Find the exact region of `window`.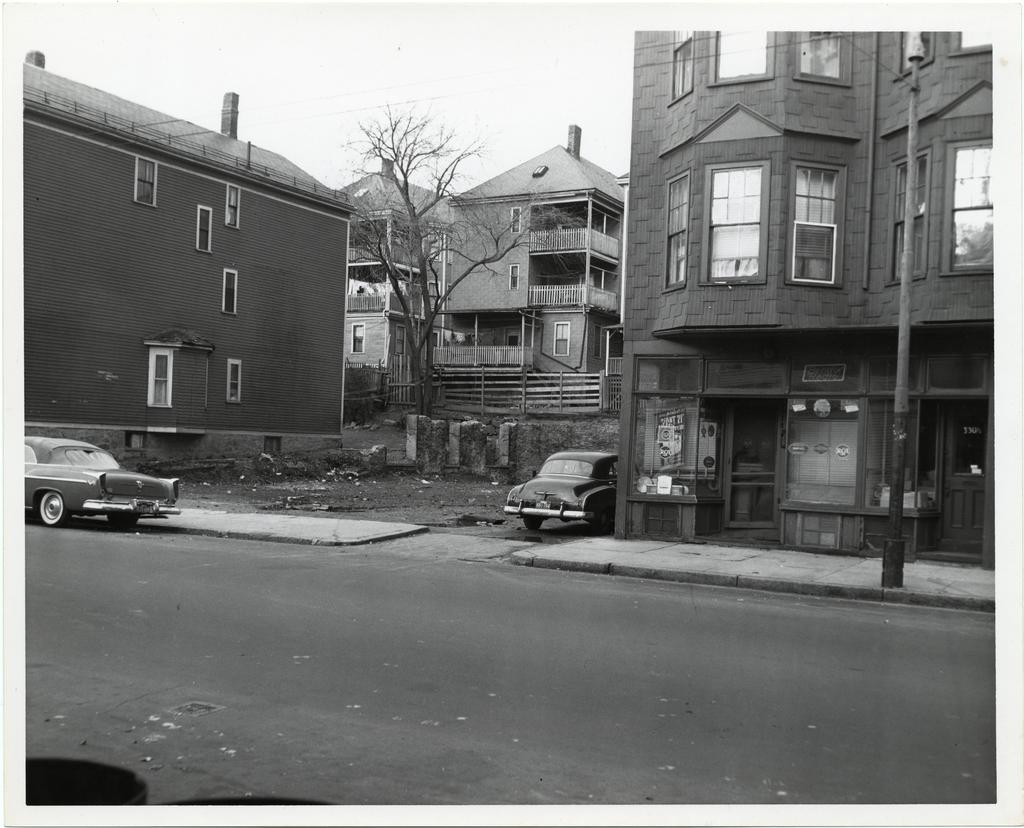
Exact region: 671/32/693/106.
